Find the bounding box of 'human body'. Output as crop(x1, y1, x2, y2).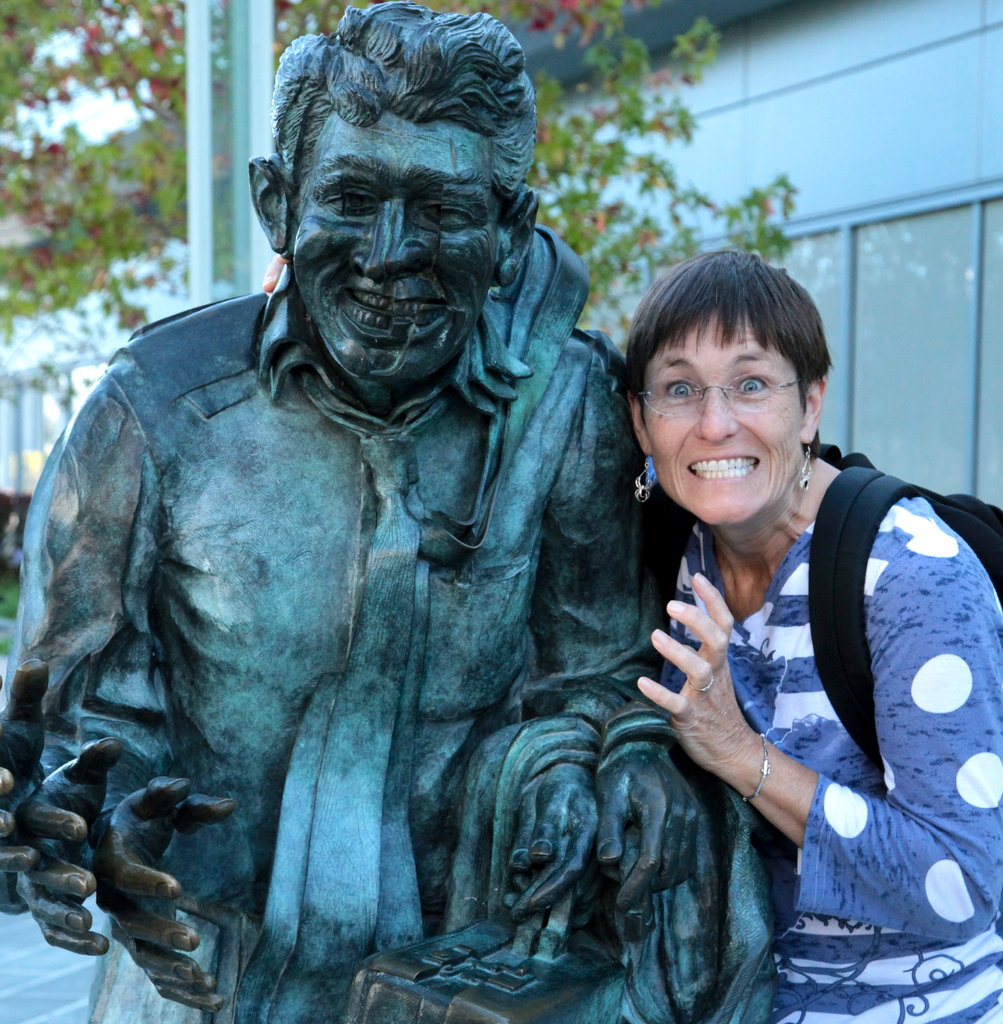
crop(33, 47, 761, 1023).
